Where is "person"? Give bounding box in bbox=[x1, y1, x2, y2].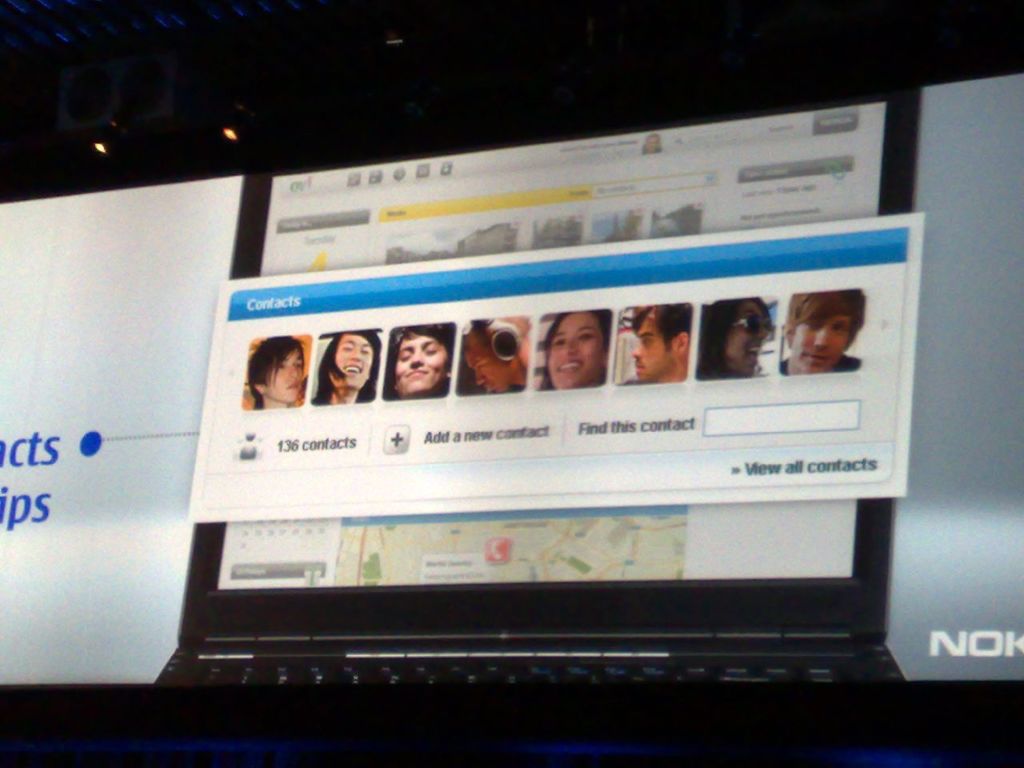
bbox=[382, 326, 454, 398].
